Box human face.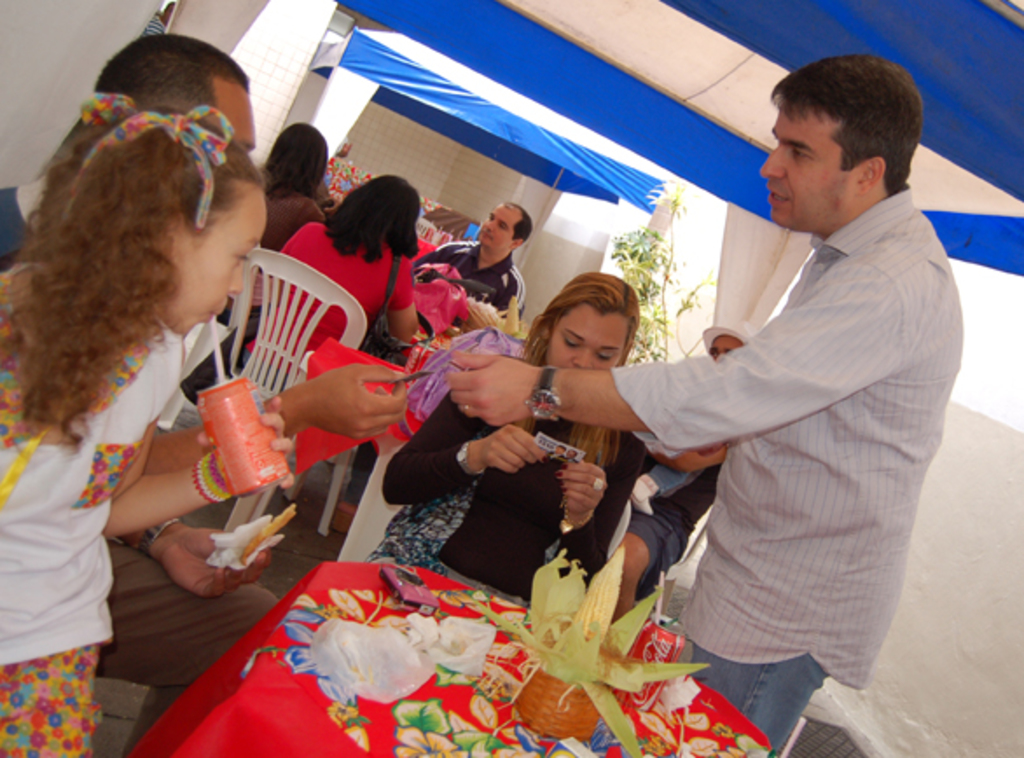
rect(175, 192, 267, 332).
